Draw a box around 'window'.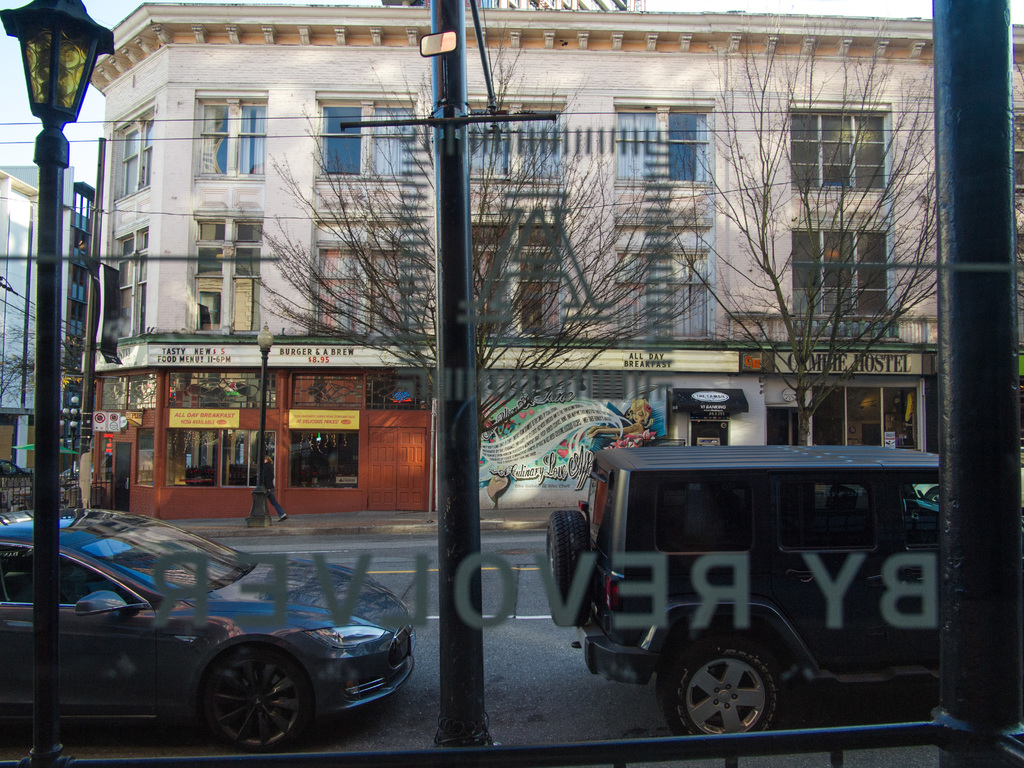
<region>468, 92, 562, 184</region>.
